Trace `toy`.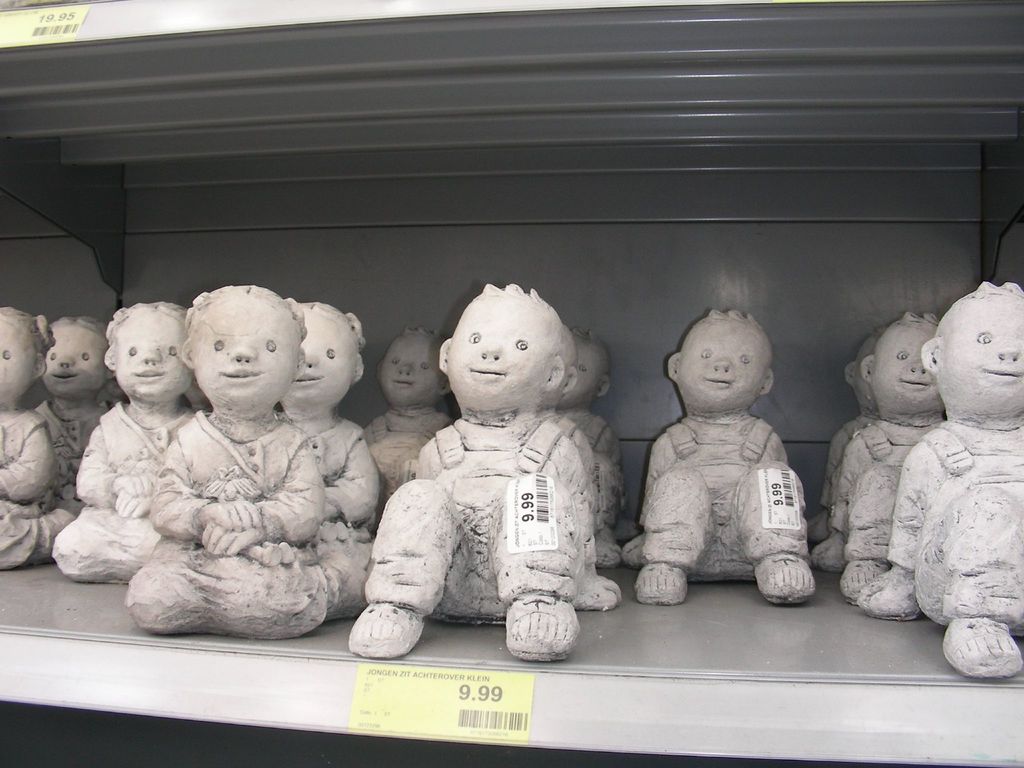
Traced to region(124, 284, 328, 640).
